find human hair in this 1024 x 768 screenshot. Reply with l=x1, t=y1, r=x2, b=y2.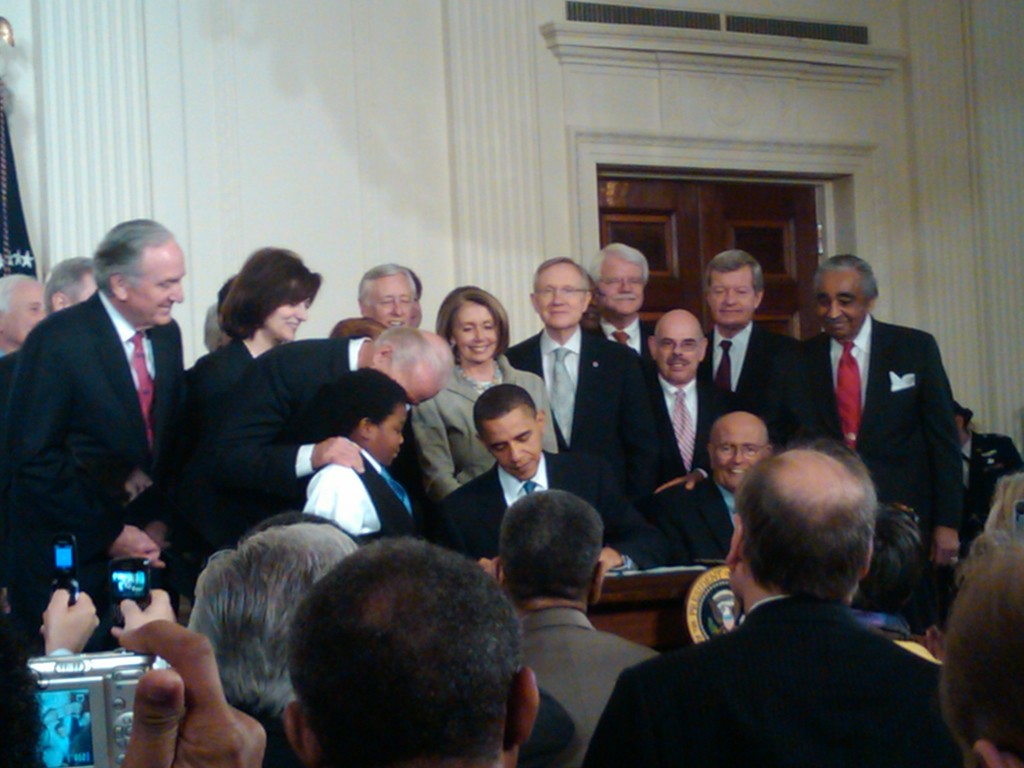
l=221, t=247, r=320, b=344.
